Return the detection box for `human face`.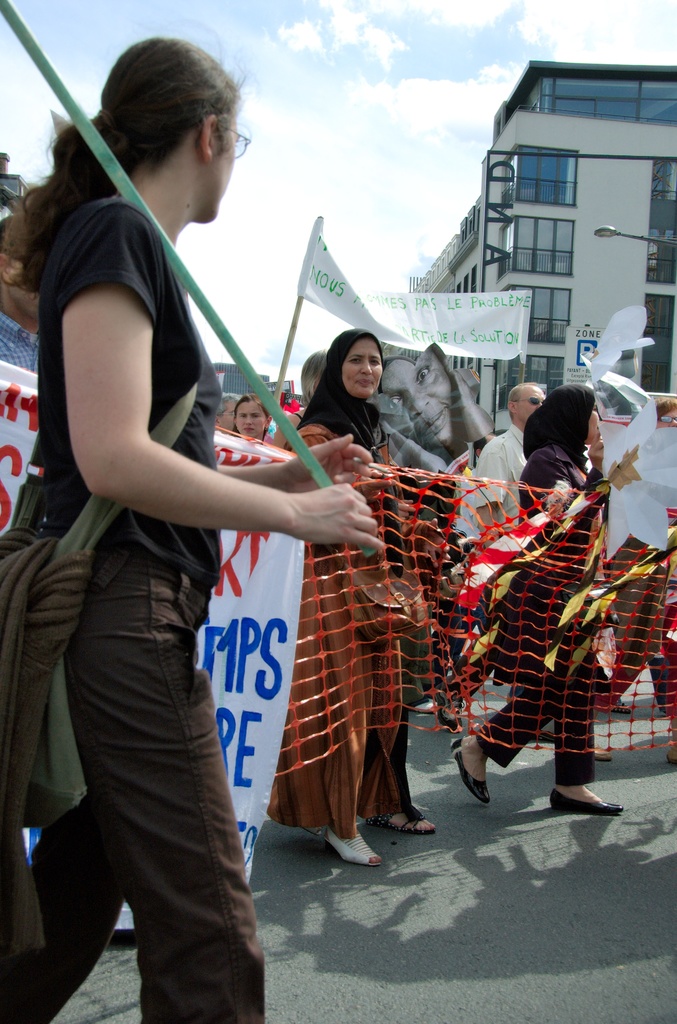
(left=378, top=349, right=450, bottom=447).
